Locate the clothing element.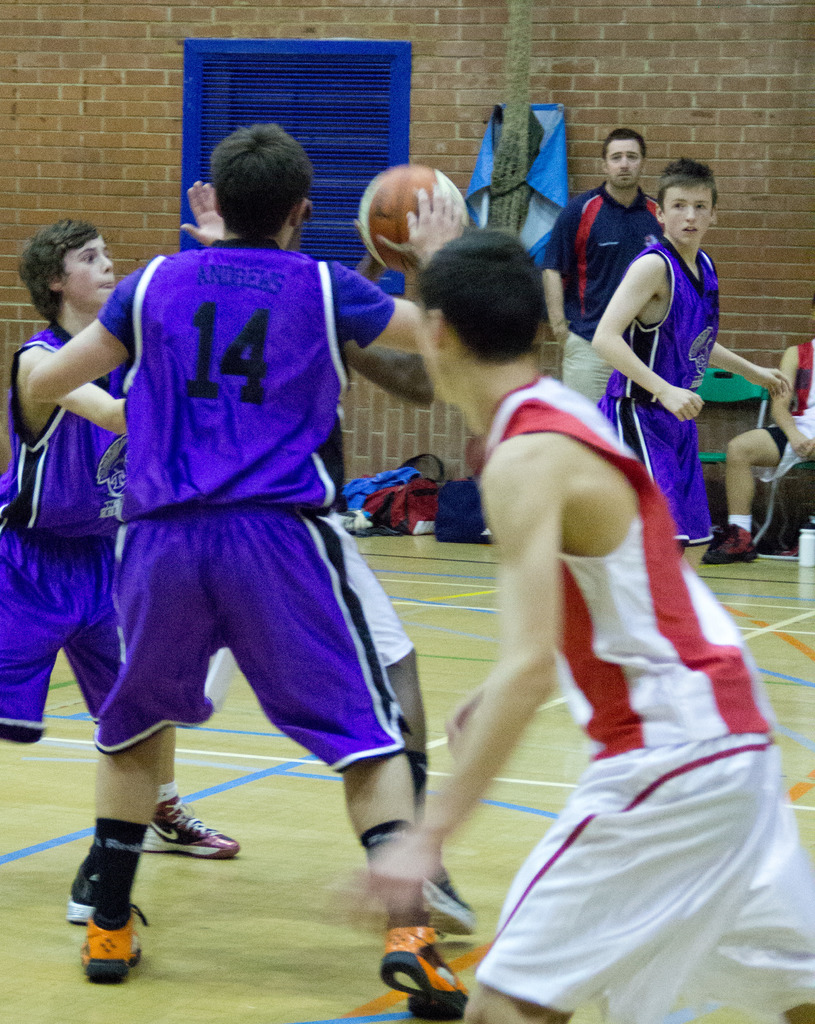
Element bbox: x1=474 y1=378 x2=814 y2=1023.
